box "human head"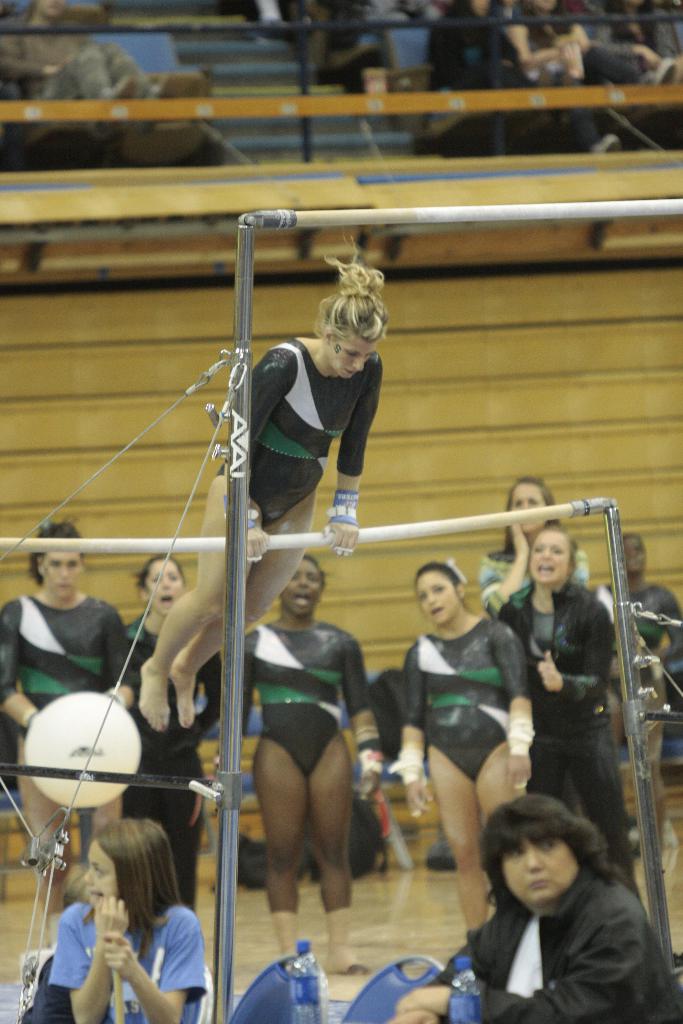
525,518,582,590
